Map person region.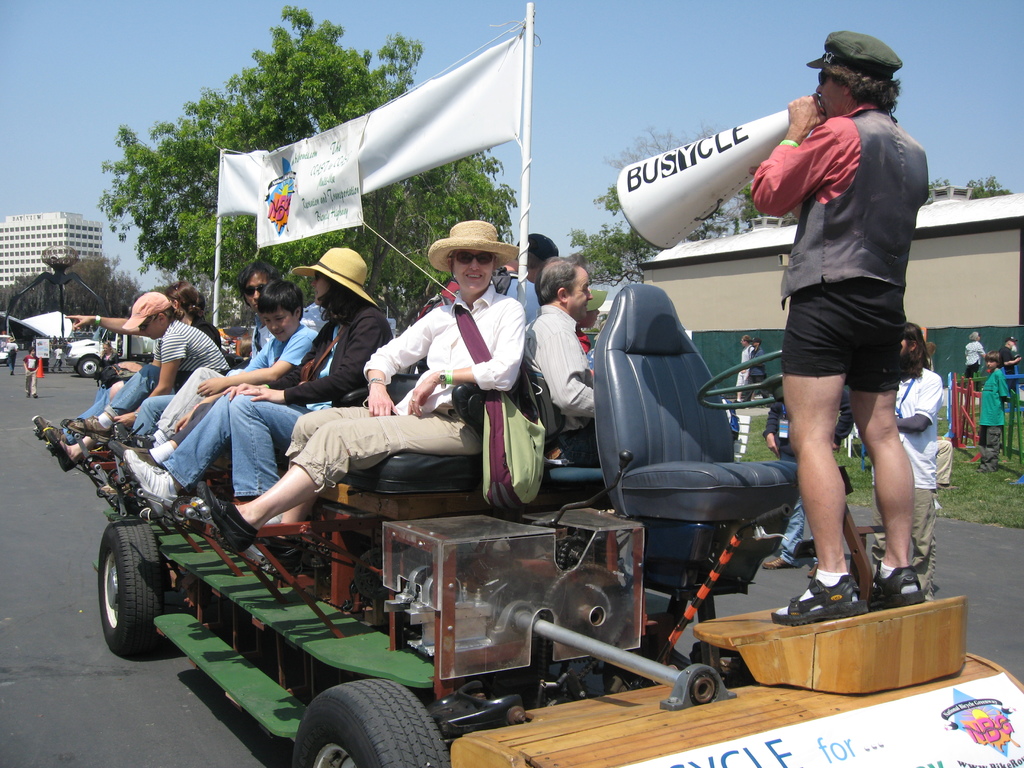
Mapped to box=[3, 345, 20, 376].
